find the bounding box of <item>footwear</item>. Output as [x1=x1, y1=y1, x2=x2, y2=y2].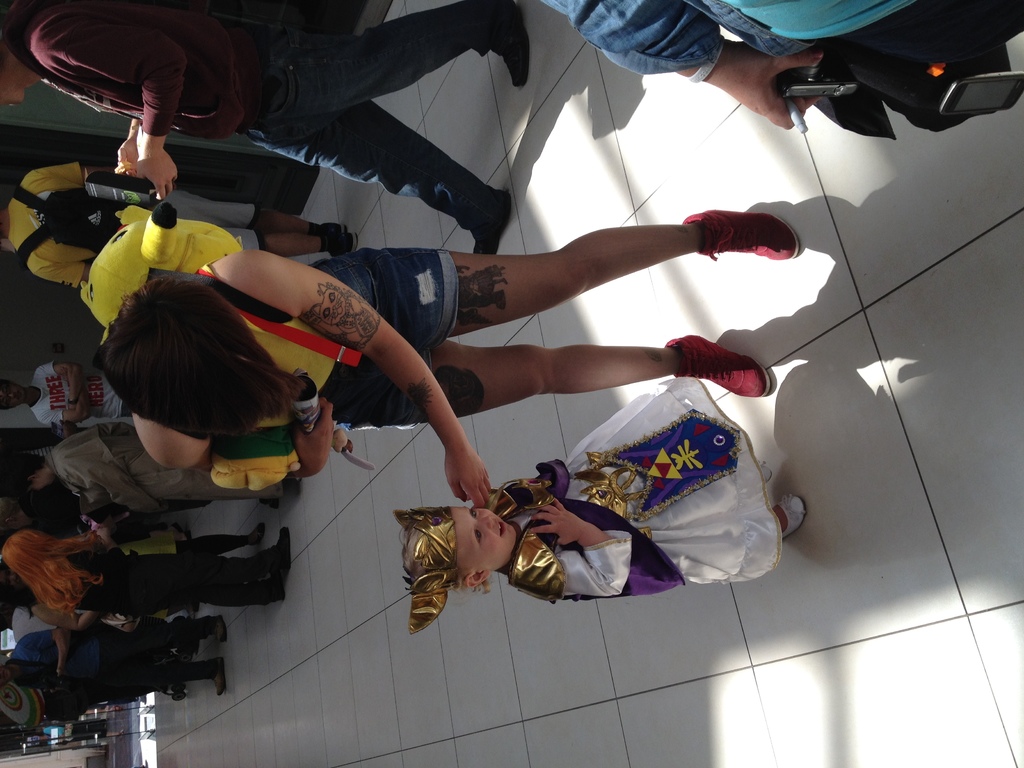
[x1=267, y1=529, x2=291, y2=603].
